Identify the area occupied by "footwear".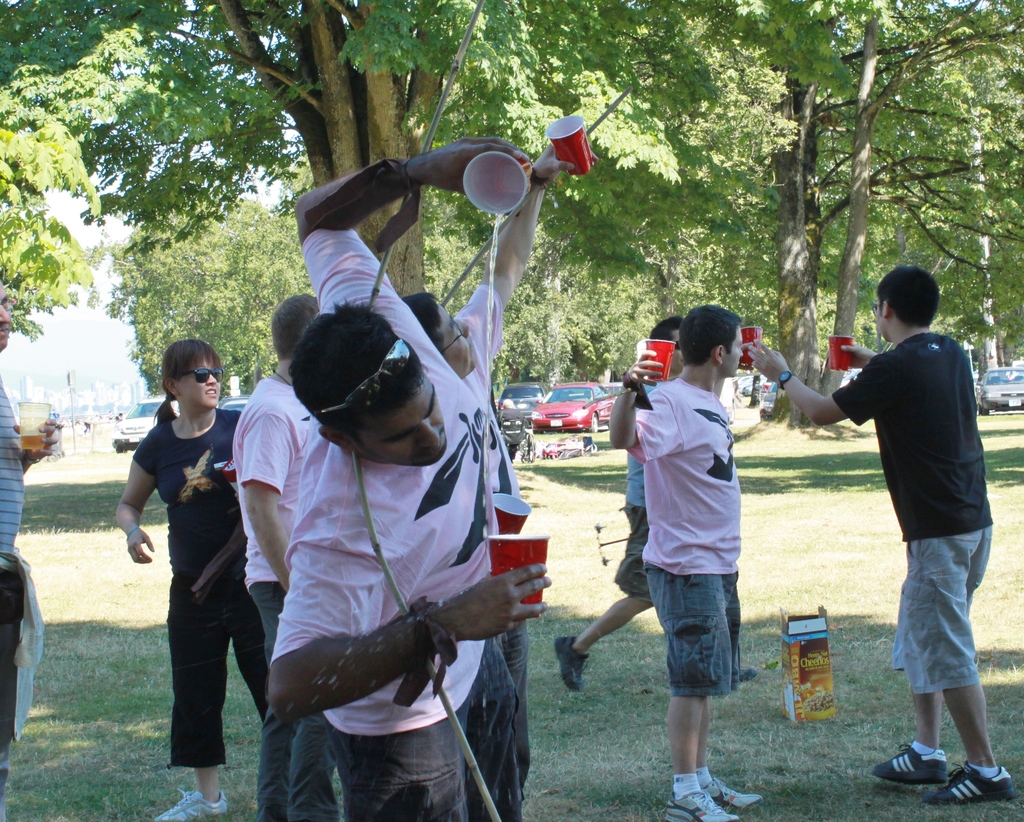
Area: select_region(668, 787, 739, 821).
